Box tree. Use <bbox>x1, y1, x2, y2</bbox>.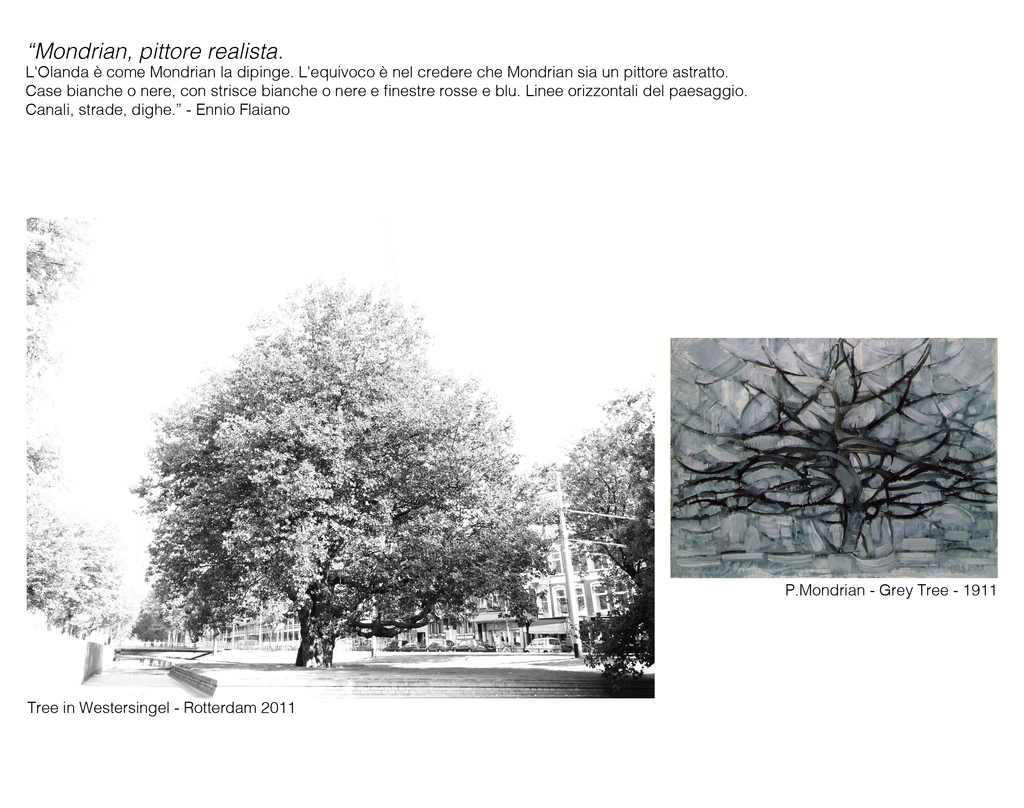
<bbox>671, 330, 999, 553</bbox>.
